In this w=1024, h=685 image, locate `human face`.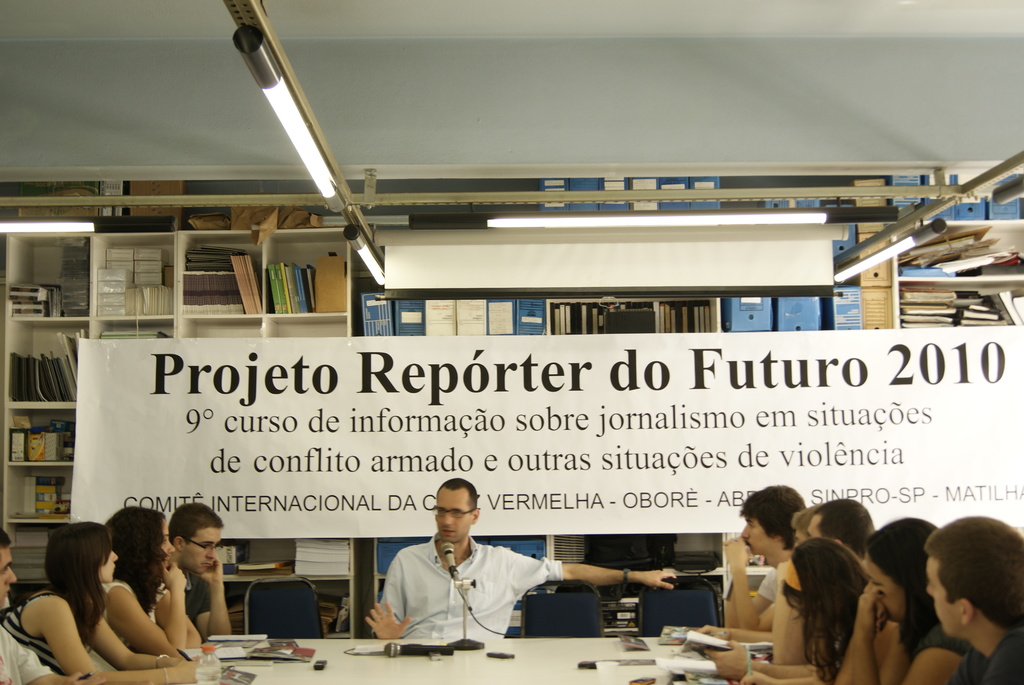
Bounding box: box=[436, 484, 474, 540].
